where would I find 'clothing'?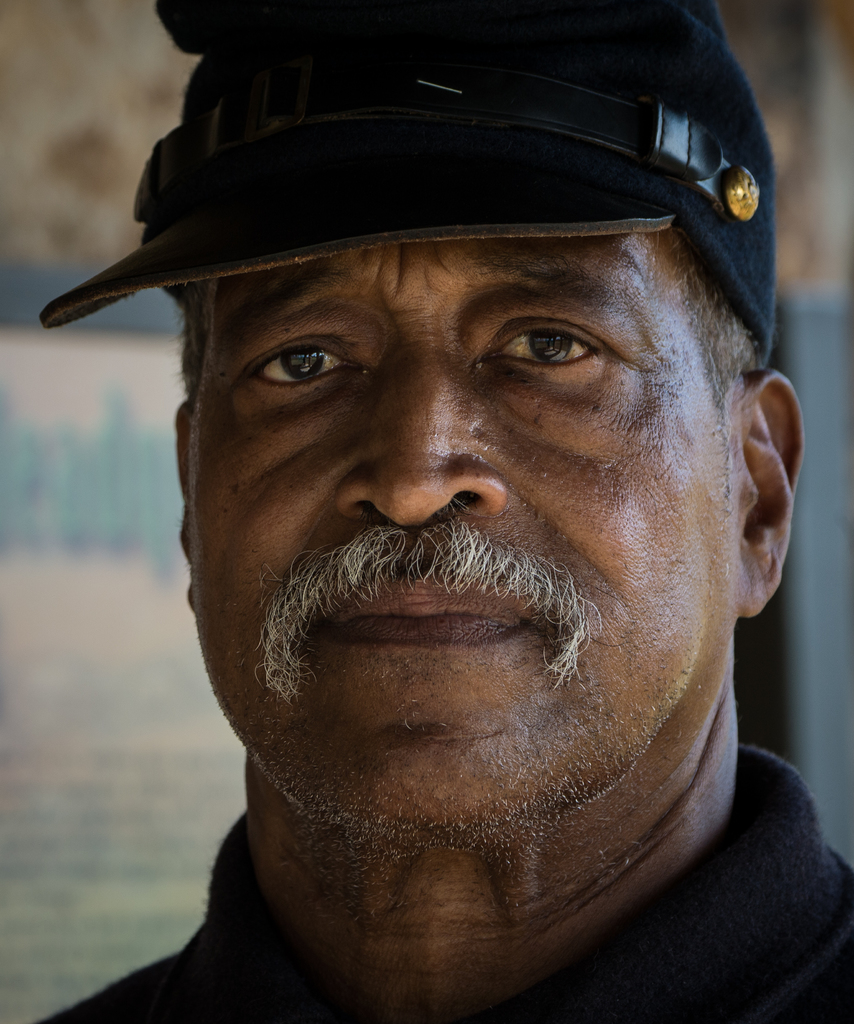
At box(24, 62, 853, 1023).
